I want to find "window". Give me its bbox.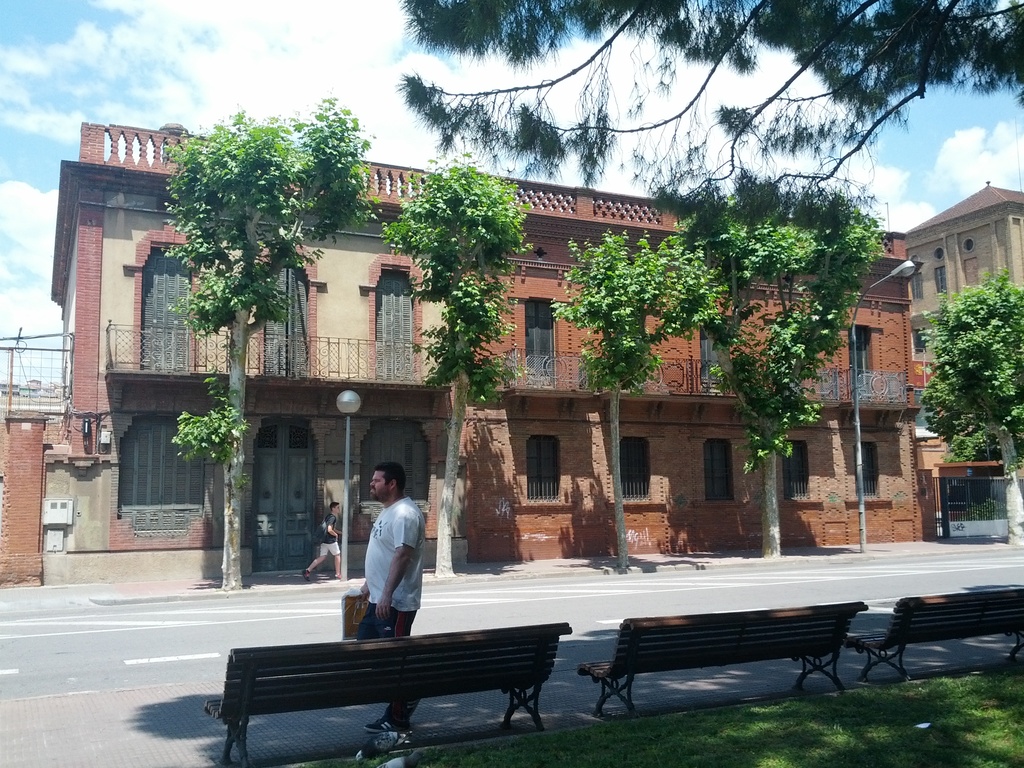
select_region(698, 440, 740, 506).
